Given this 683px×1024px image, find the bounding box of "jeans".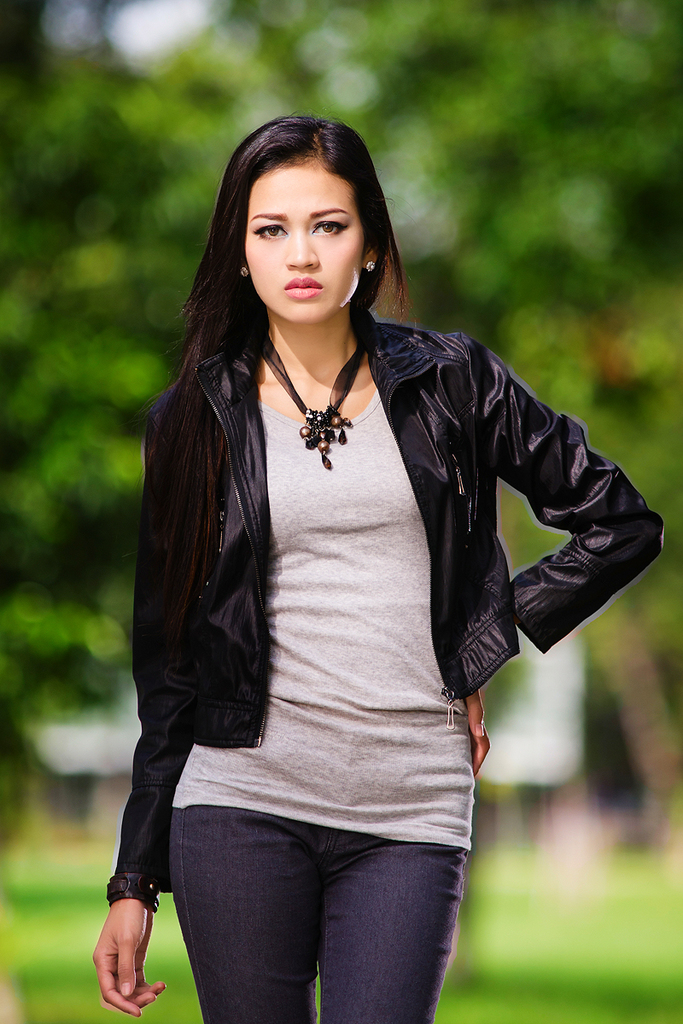
box(168, 819, 463, 1023).
